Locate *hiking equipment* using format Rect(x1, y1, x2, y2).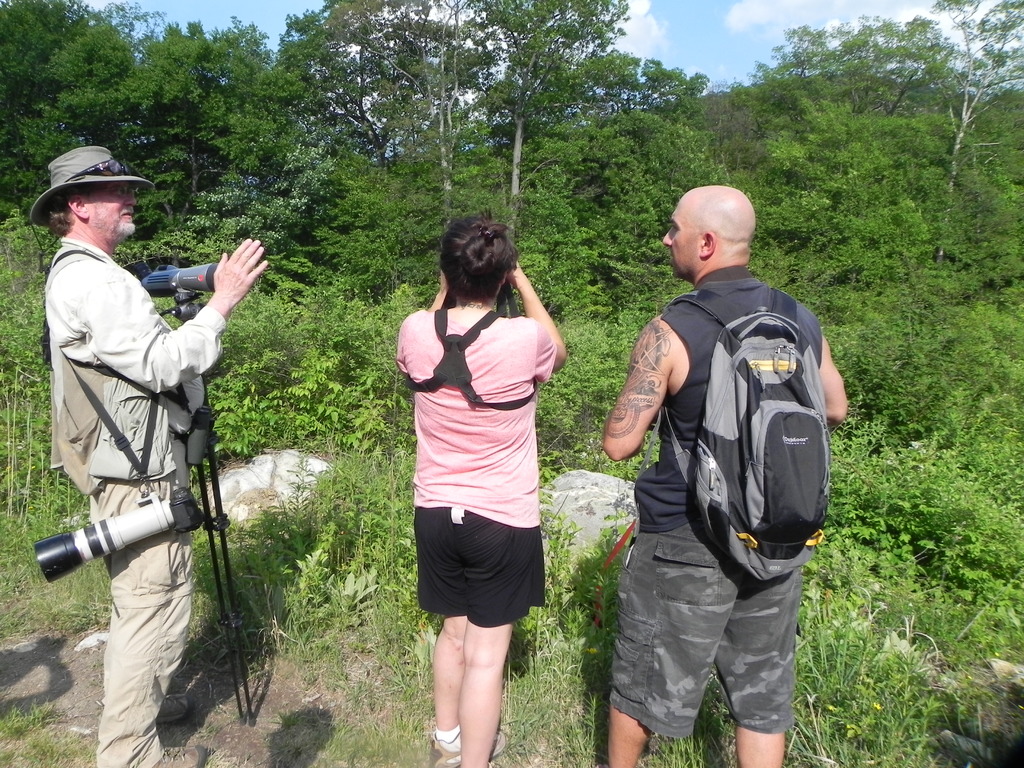
Rect(427, 733, 505, 767).
